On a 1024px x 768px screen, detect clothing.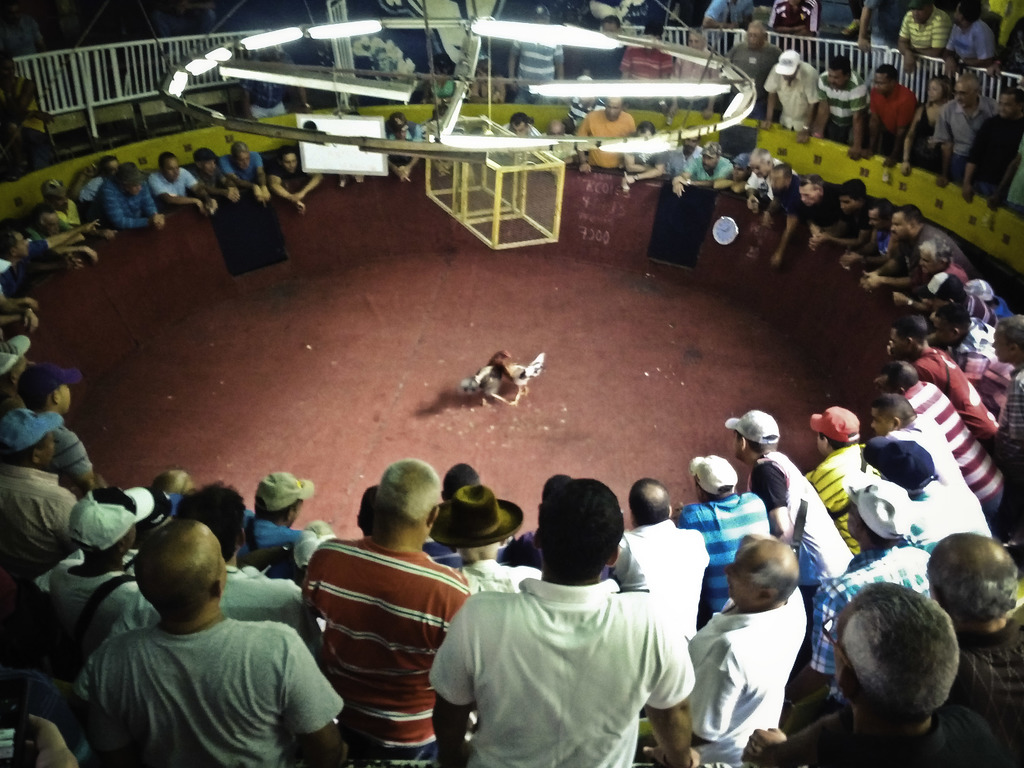
locate(0, 79, 45, 162).
